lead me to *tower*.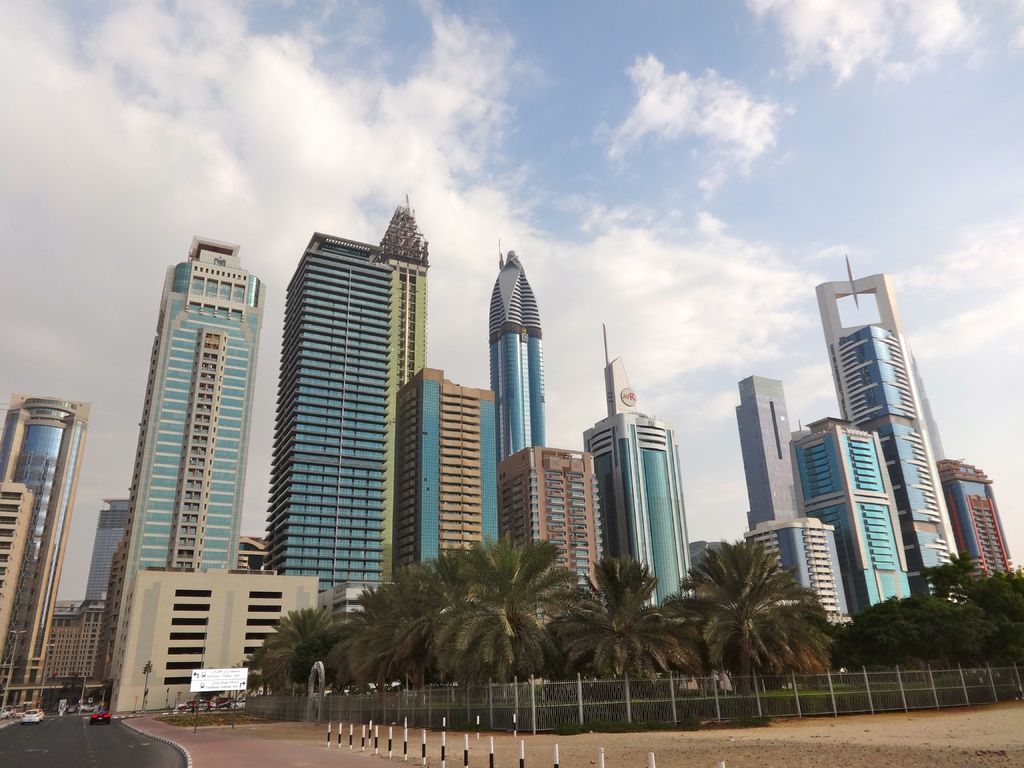
Lead to l=485, t=245, r=543, b=470.
